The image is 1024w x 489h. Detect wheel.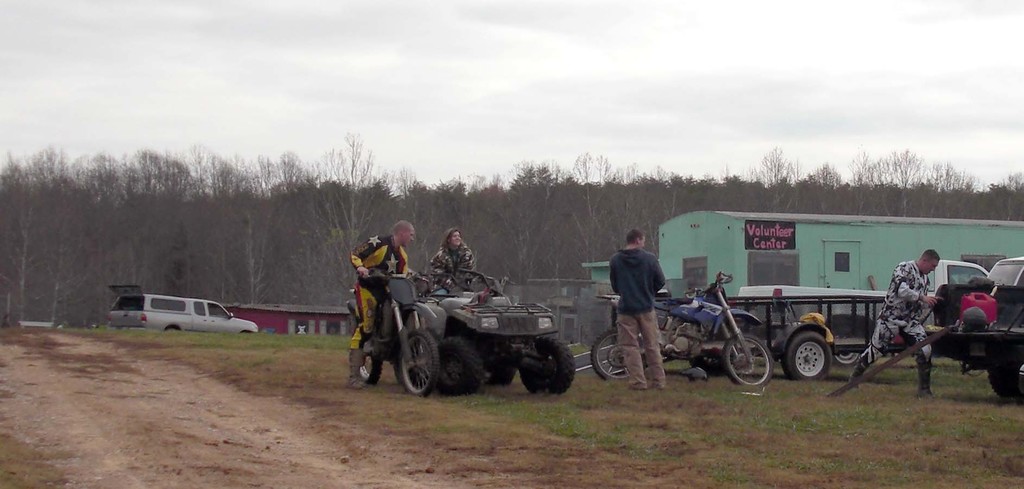
Detection: {"x1": 436, "y1": 335, "x2": 480, "y2": 395}.
